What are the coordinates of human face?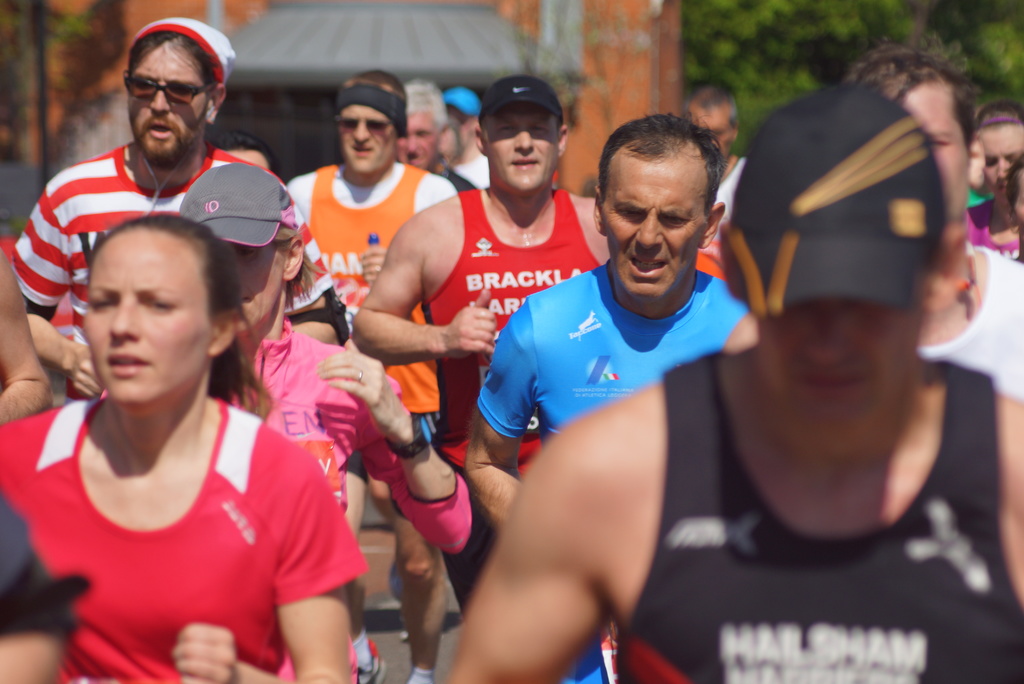
pyautogui.locateOnScreen(230, 233, 287, 339).
